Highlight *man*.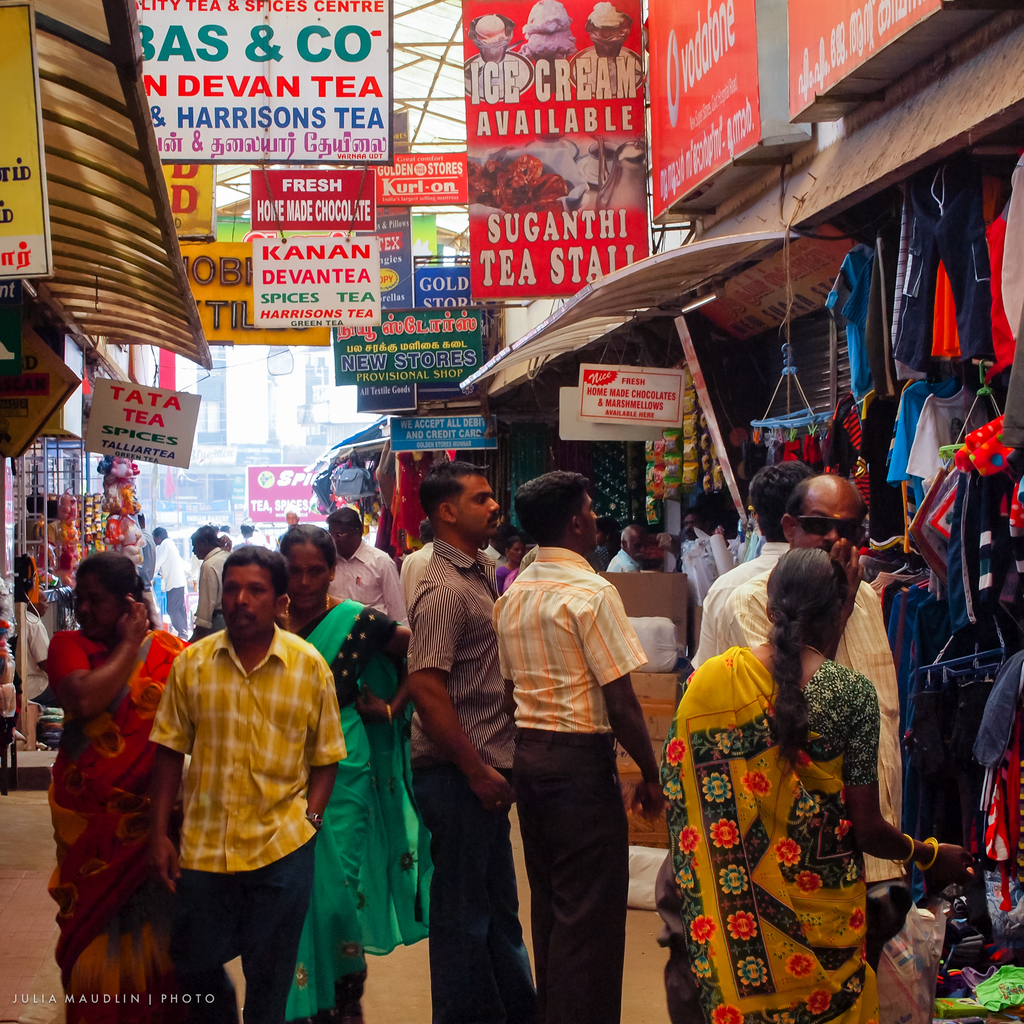
Highlighted region: (x1=0, y1=552, x2=63, y2=707).
